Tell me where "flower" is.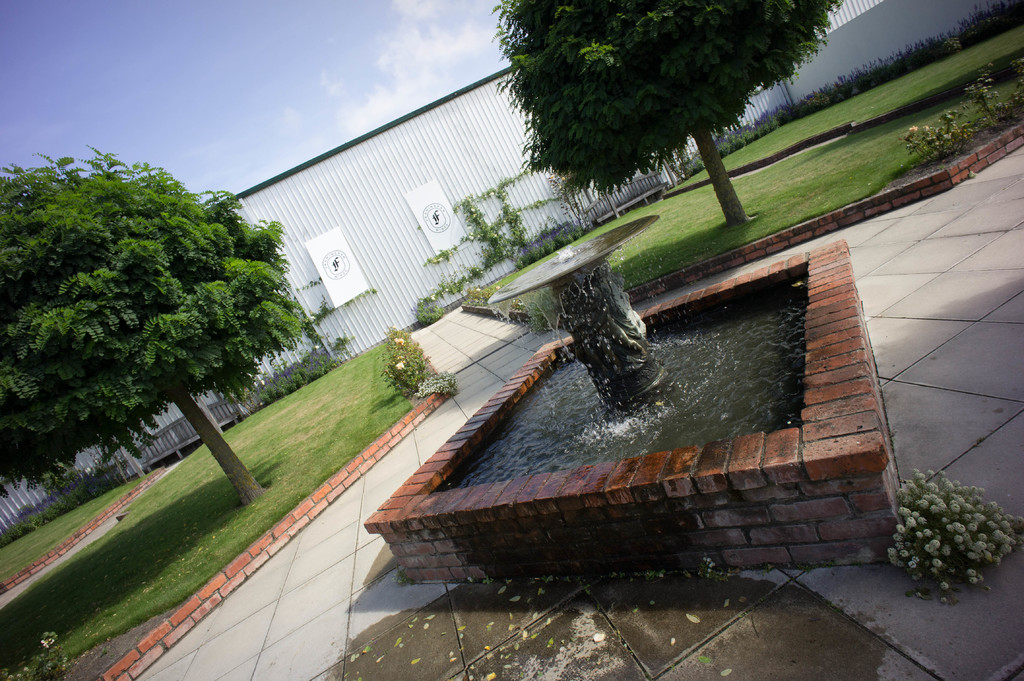
"flower" is at (315,345,316,348).
